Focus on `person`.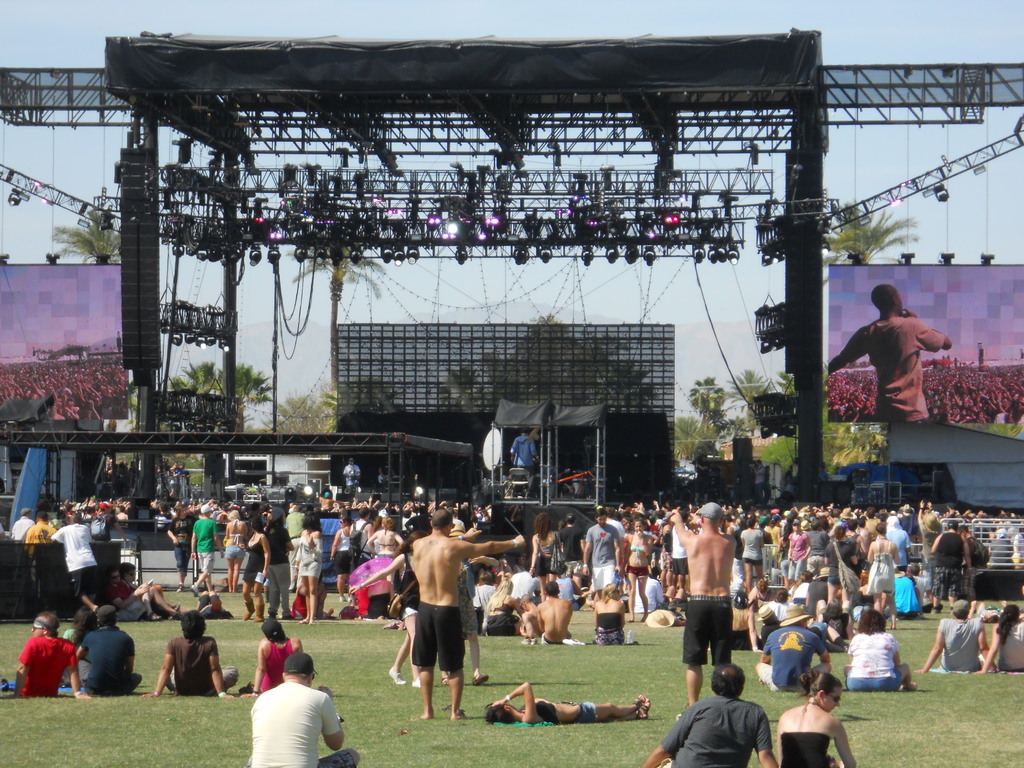
Focused at 189 504 218 592.
